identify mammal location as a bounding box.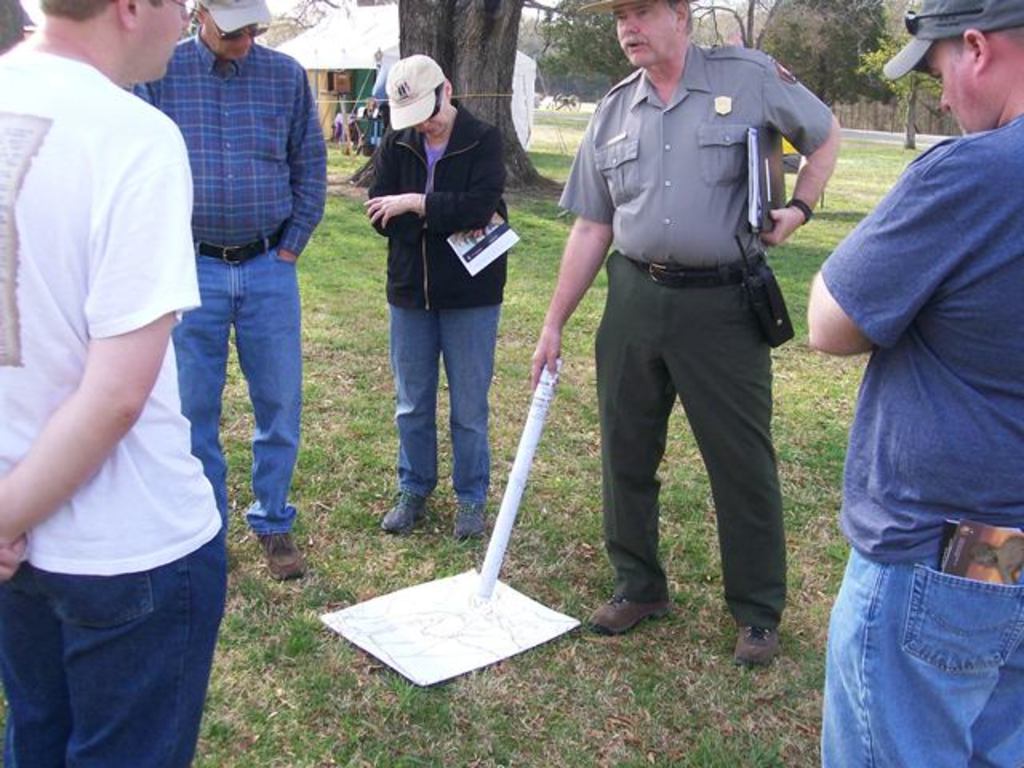
<region>0, 0, 230, 766</region>.
